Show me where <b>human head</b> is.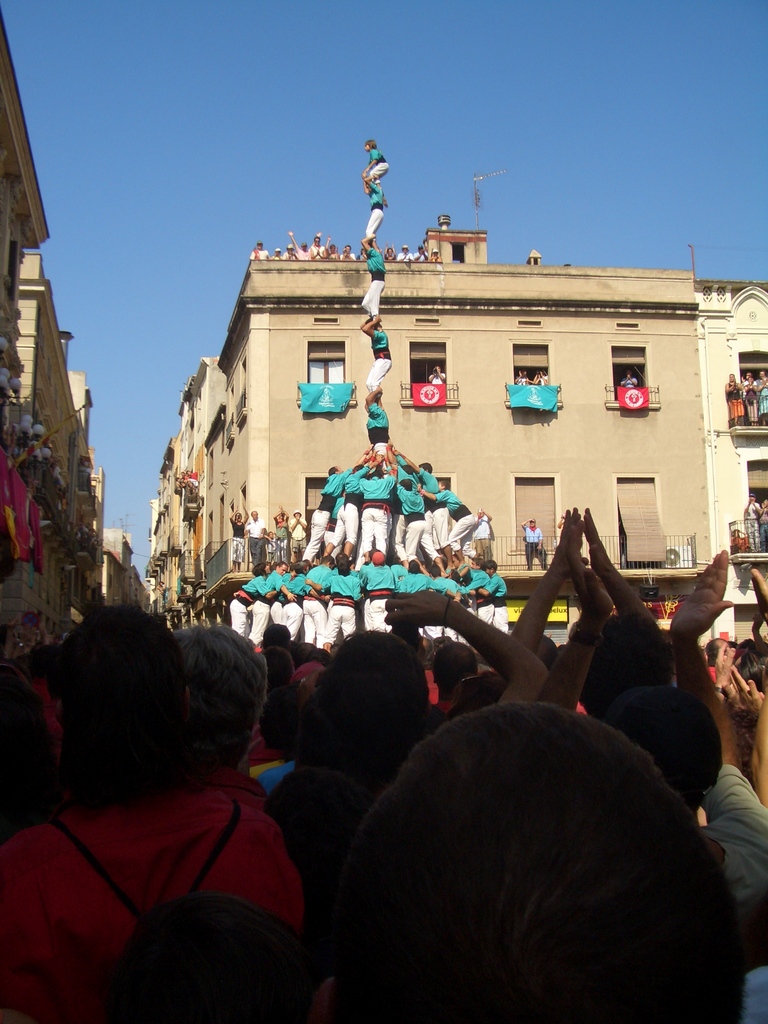
<b>human head</b> is at rect(527, 517, 538, 529).
